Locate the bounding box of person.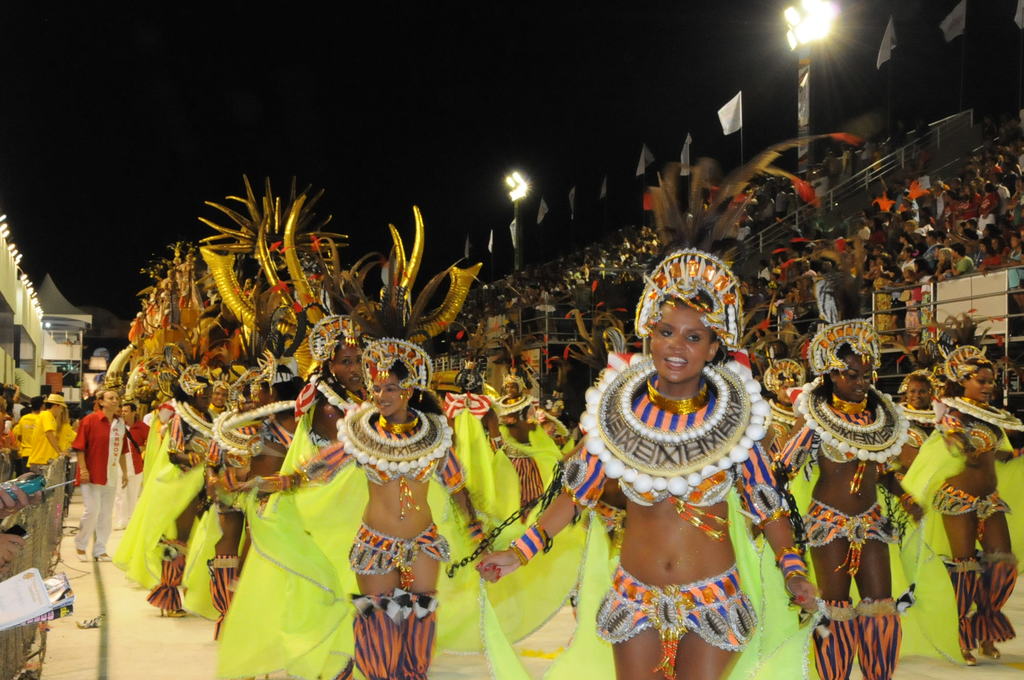
Bounding box: (left=891, top=373, right=941, bottom=473).
